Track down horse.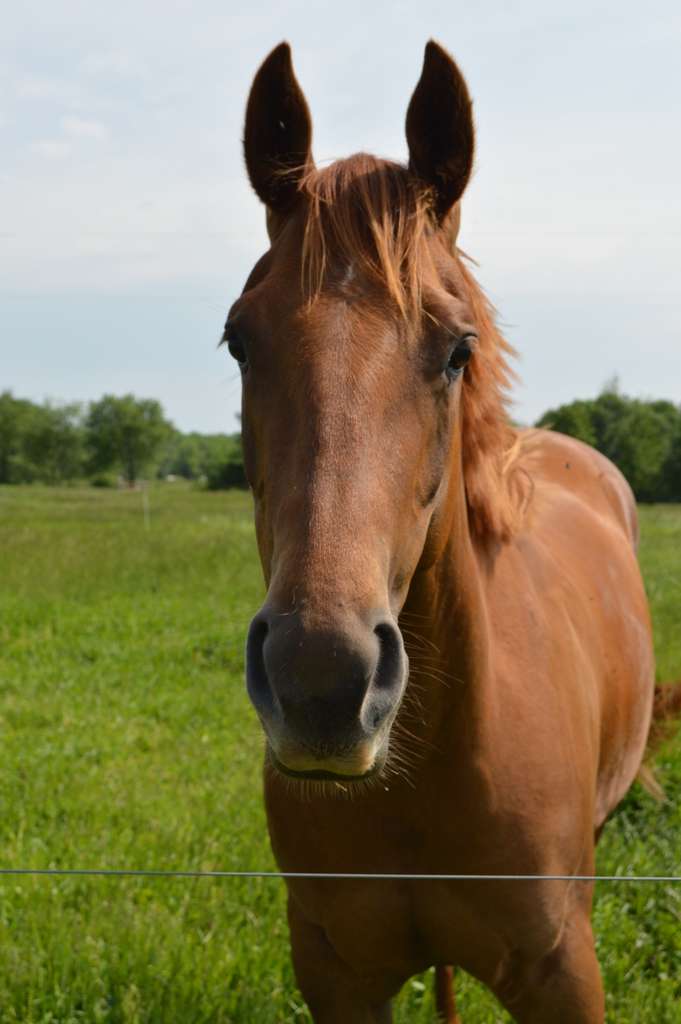
Tracked to left=214, top=37, right=680, bottom=1023.
